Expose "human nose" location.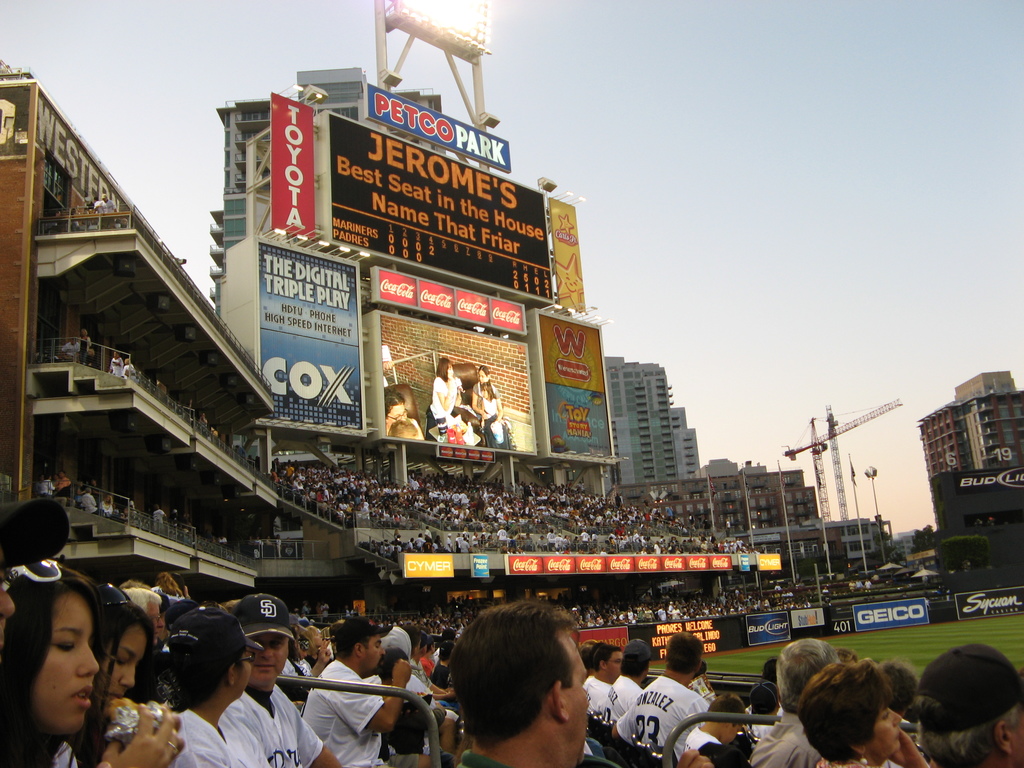
Exposed at {"x1": 77, "y1": 636, "x2": 97, "y2": 675}.
